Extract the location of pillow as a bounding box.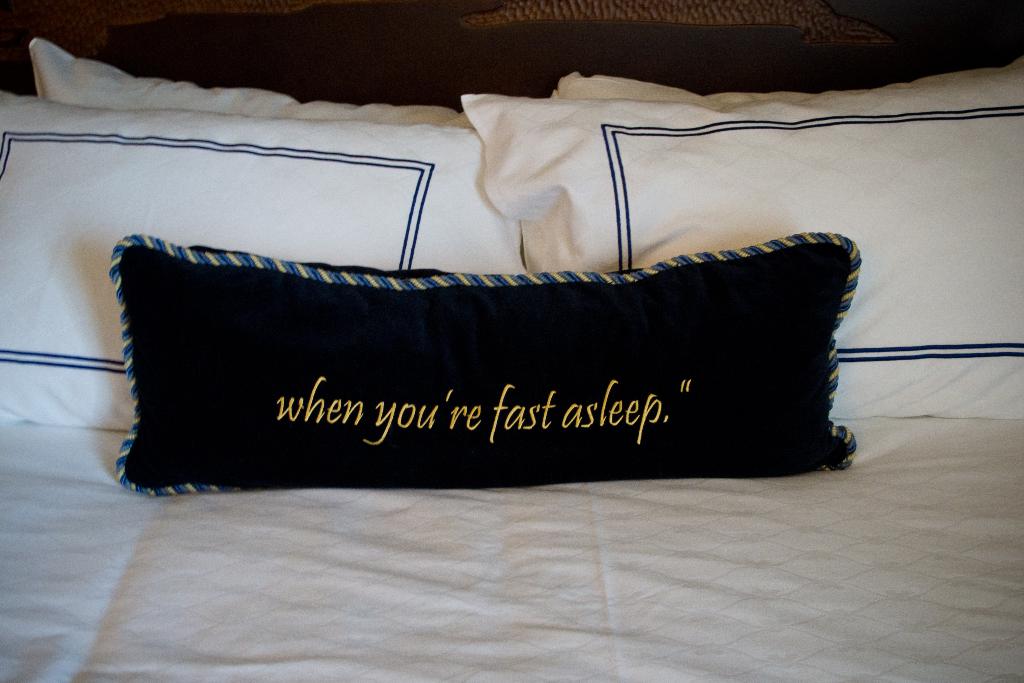
456/59/1023/431.
